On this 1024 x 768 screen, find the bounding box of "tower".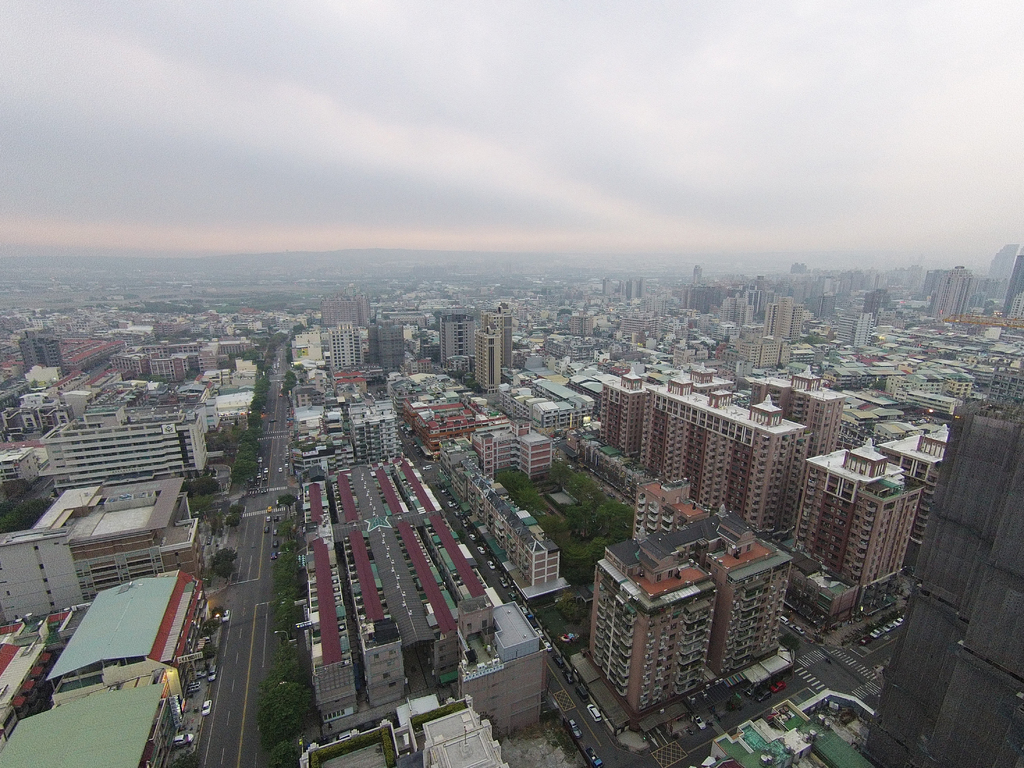
Bounding box: box(473, 323, 501, 387).
